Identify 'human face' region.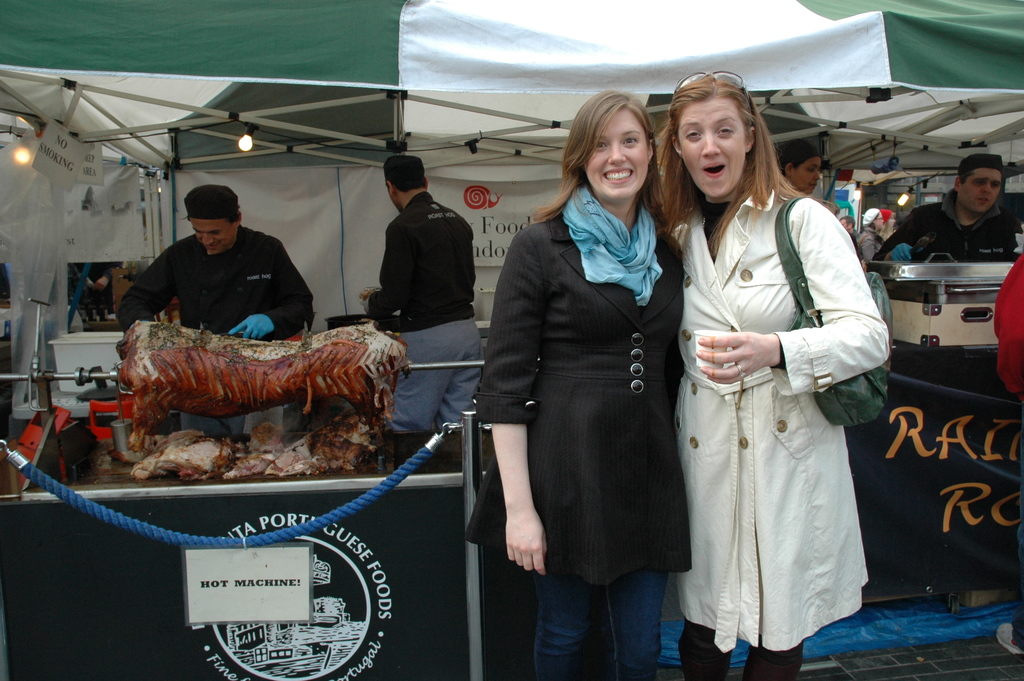
Region: pyautogui.locateOnScreen(959, 168, 1004, 217).
